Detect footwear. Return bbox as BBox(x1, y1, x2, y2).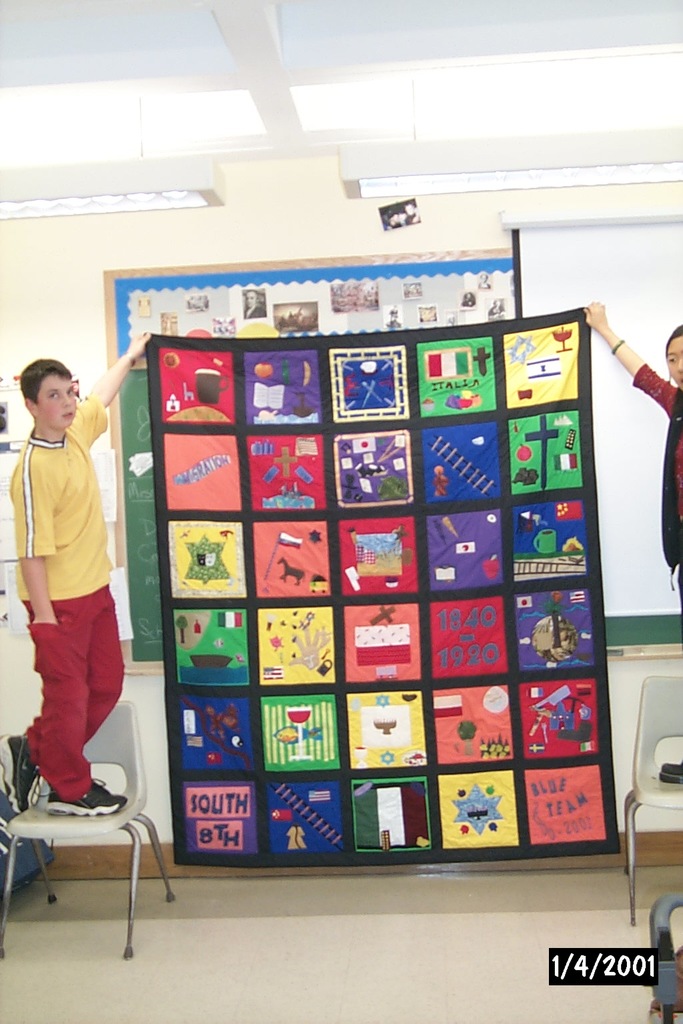
BBox(1, 721, 52, 818).
